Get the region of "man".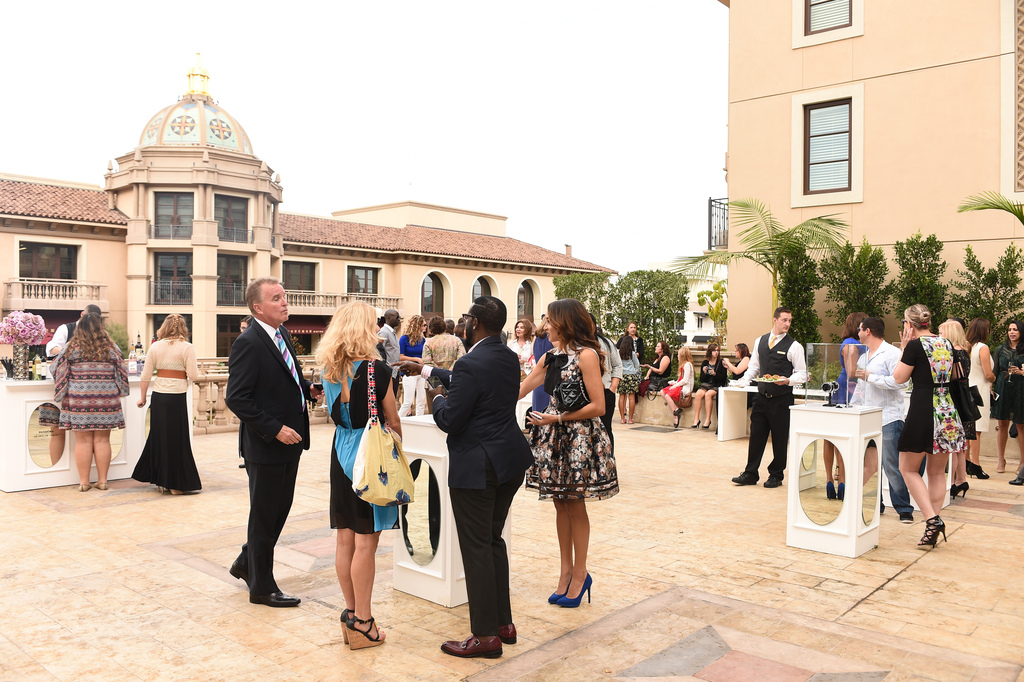
detection(374, 309, 402, 400).
